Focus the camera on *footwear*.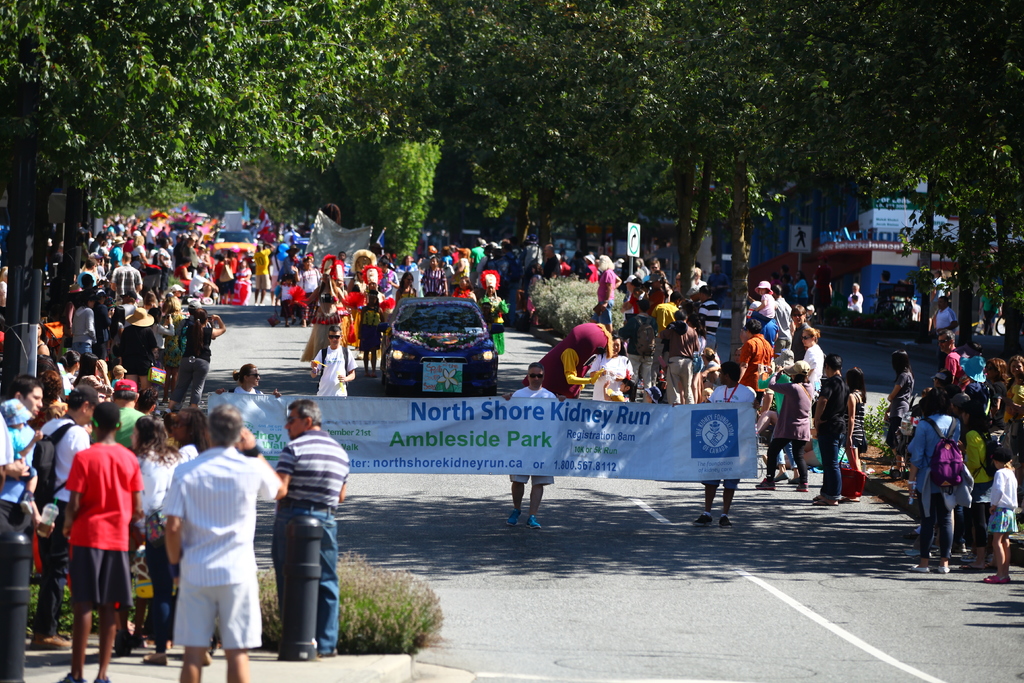
Focus region: 776:470:787:481.
